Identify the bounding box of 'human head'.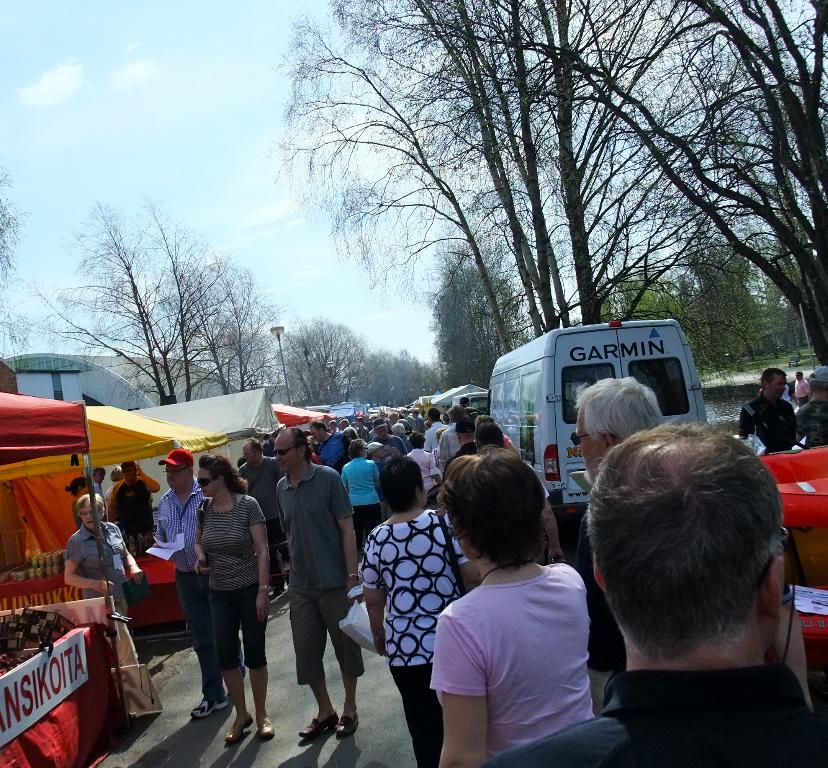
164, 446, 200, 492.
